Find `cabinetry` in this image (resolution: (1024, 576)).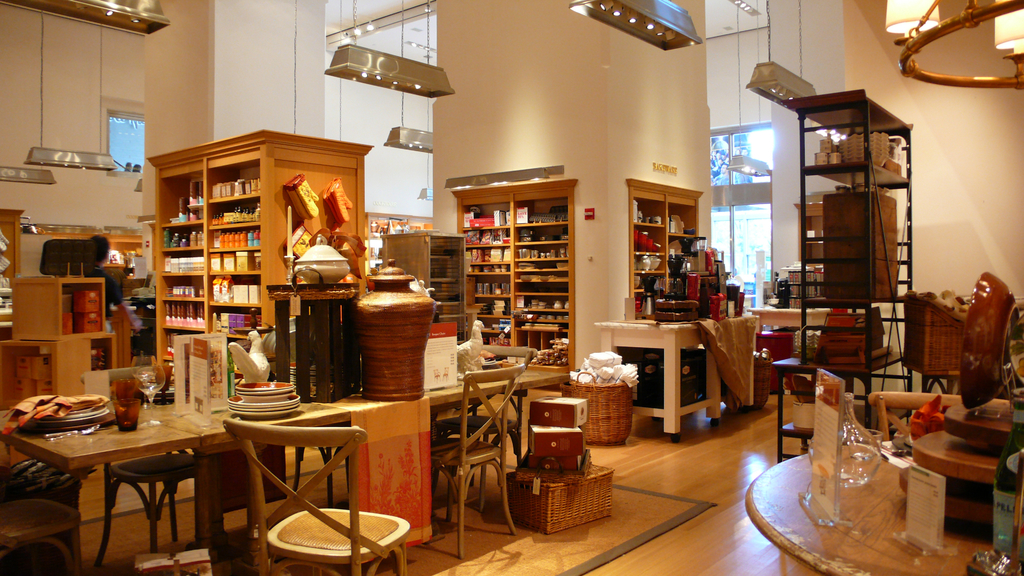
[0,275,134,431].
